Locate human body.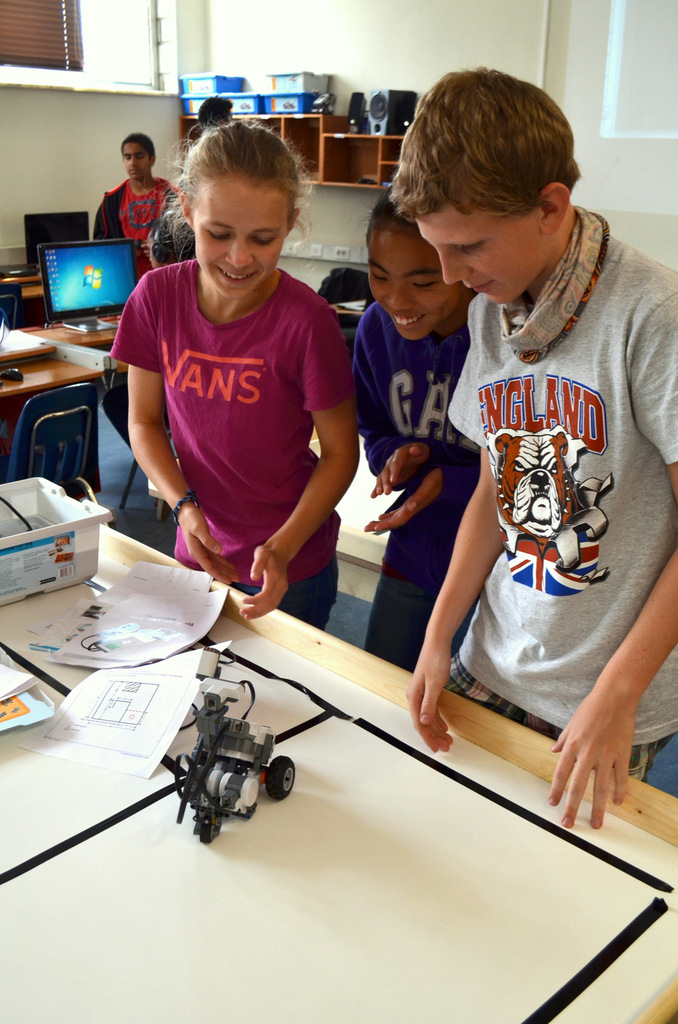
Bounding box: detection(114, 268, 363, 639).
